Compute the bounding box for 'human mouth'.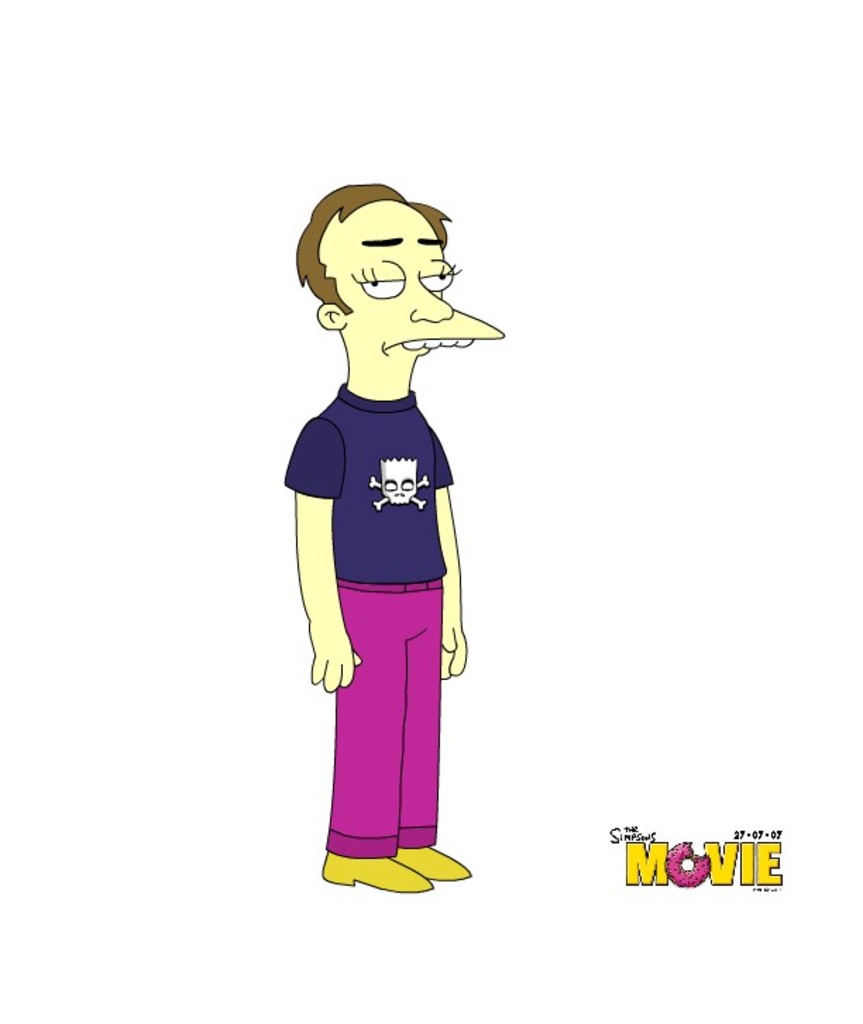
rect(381, 317, 513, 362).
